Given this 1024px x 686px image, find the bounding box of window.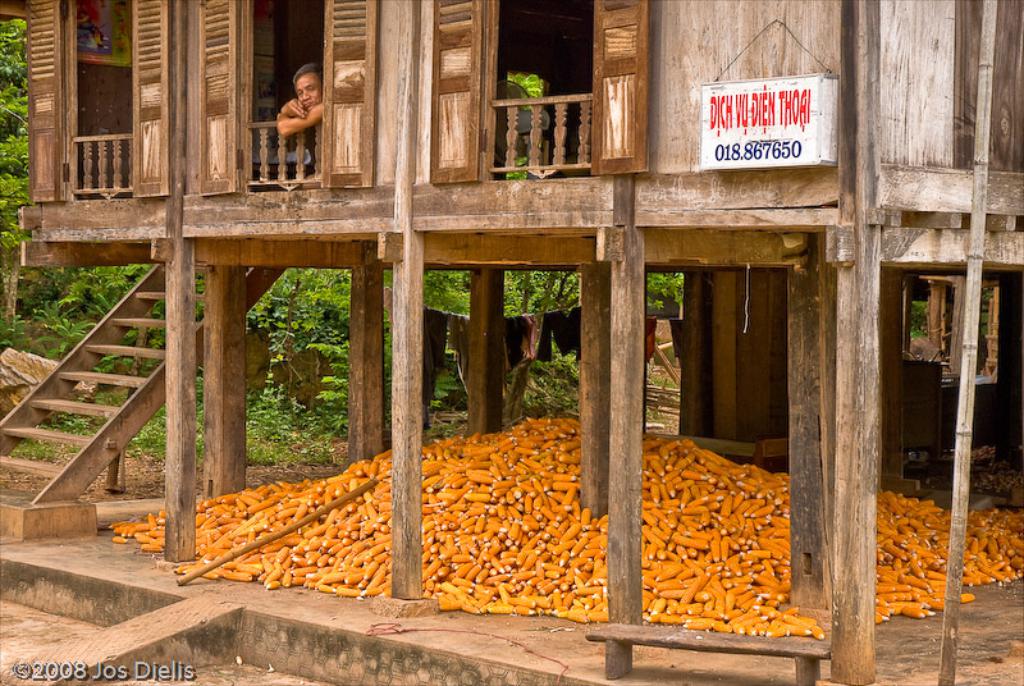
(left=192, top=0, right=372, bottom=196).
